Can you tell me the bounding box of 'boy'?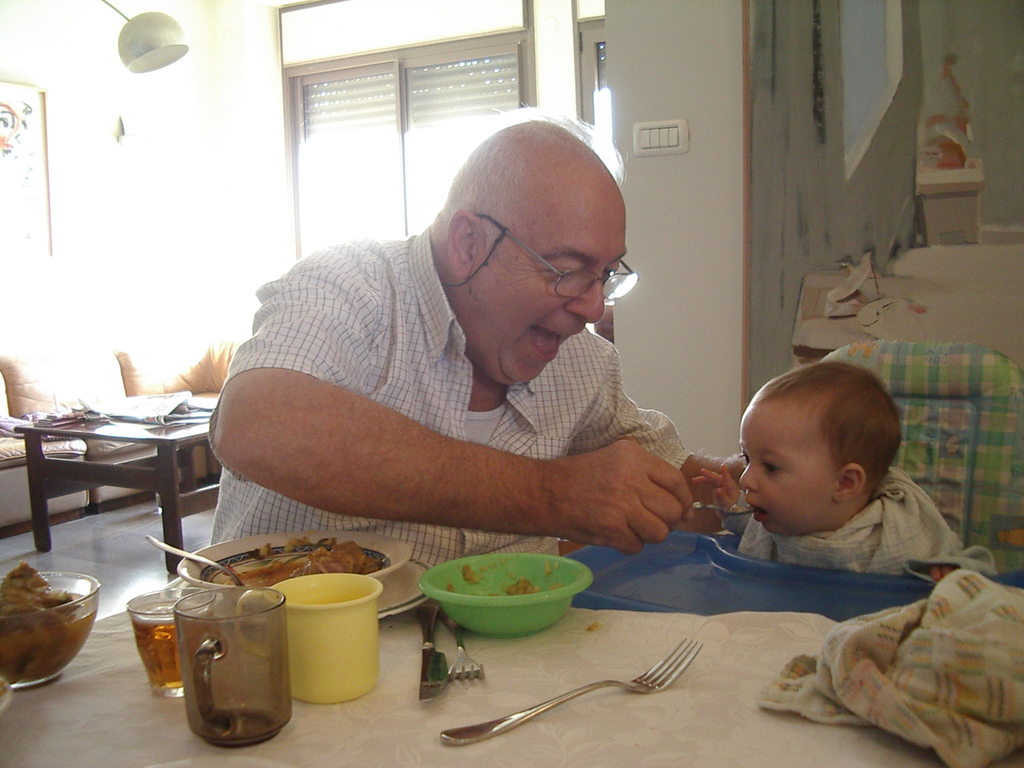
{"left": 692, "top": 373, "right": 954, "bottom": 607}.
